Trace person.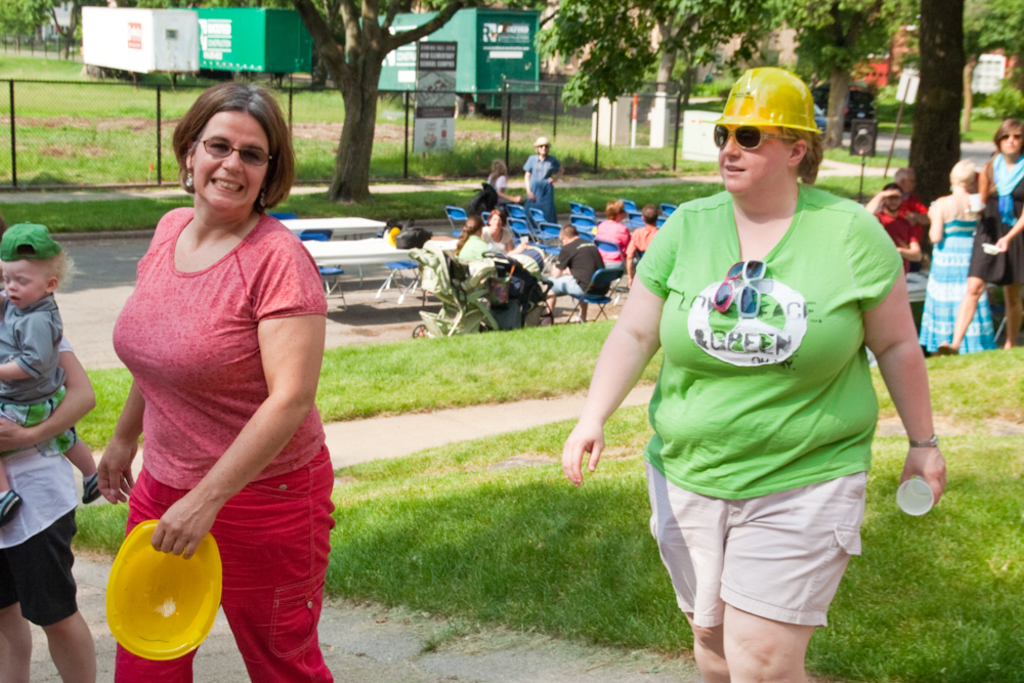
Traced to pyautogui.locateOnScreen(0, 229, 114, 525).
